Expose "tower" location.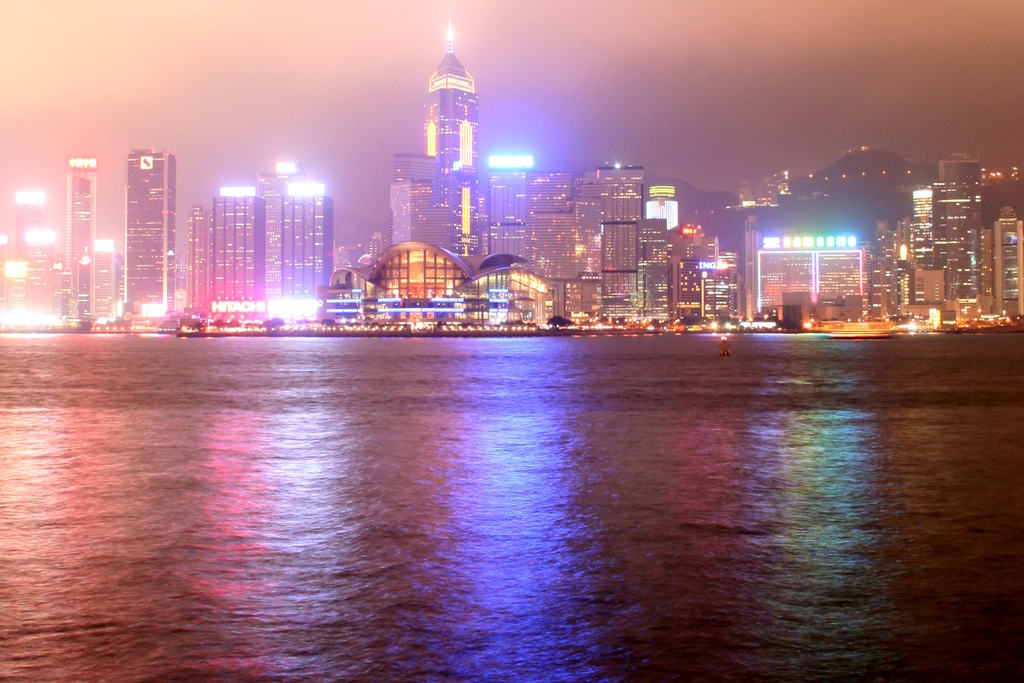
Exposed at crop(426, 10, 483, 253).
